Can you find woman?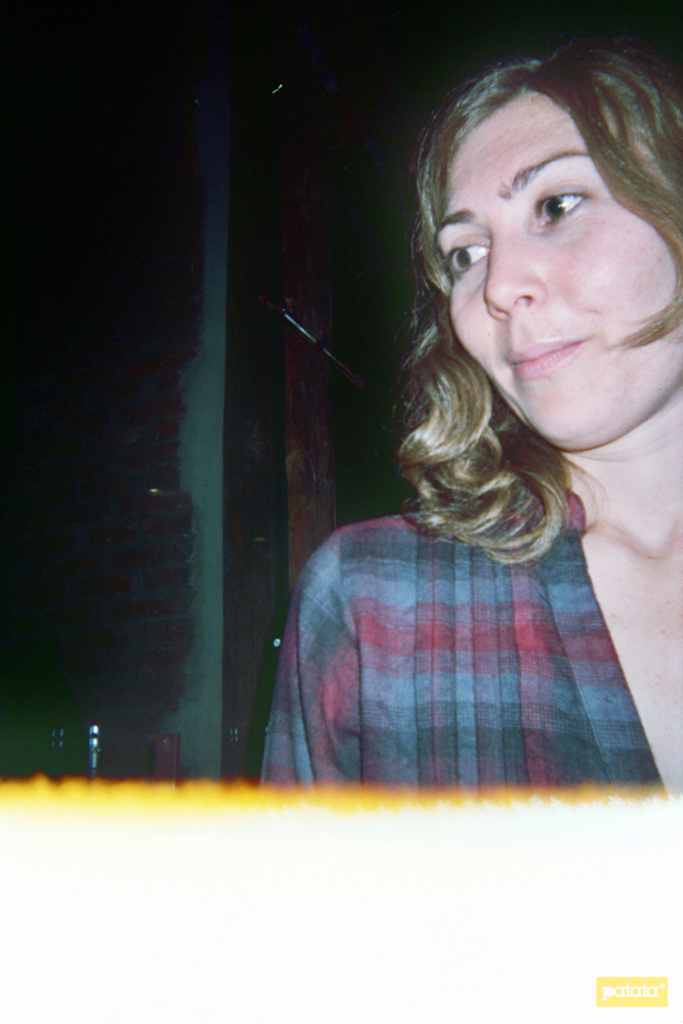
Yes, bounding box: x1=258, y1=63, x2=671, y2=845.
